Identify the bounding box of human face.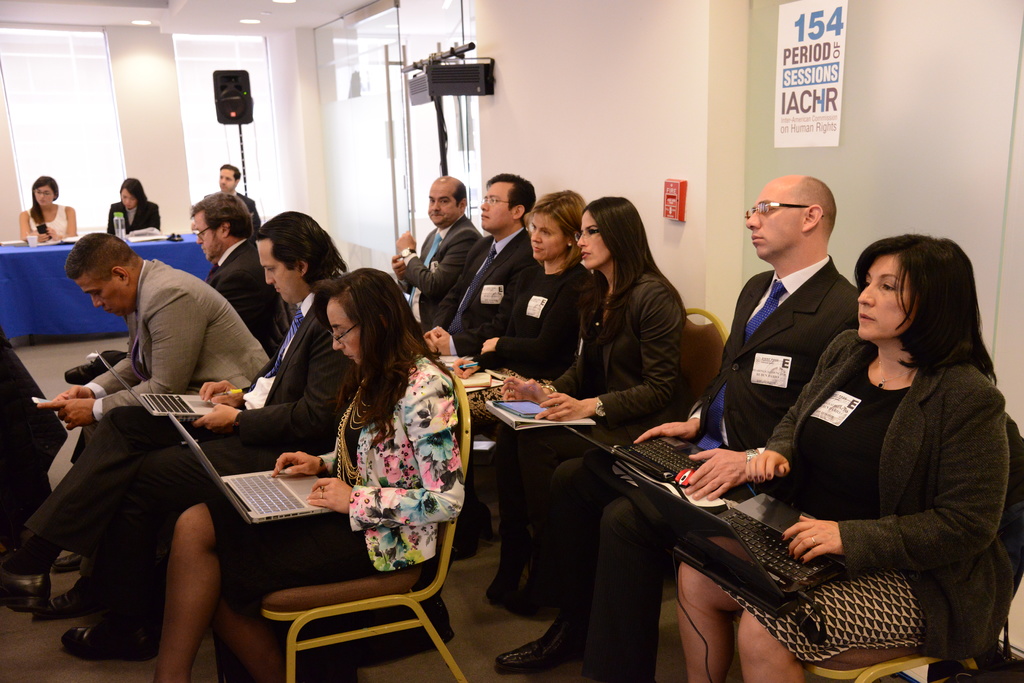
<region>527, 213, 564, 261</region>.
